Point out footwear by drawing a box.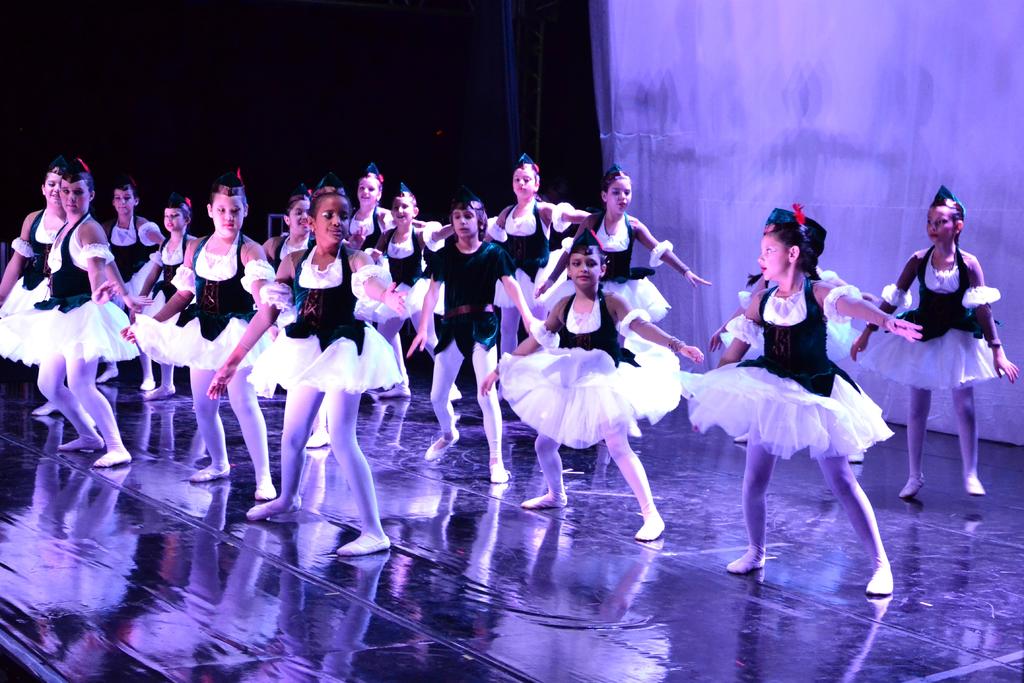
box(59, 437, 105, 450).
